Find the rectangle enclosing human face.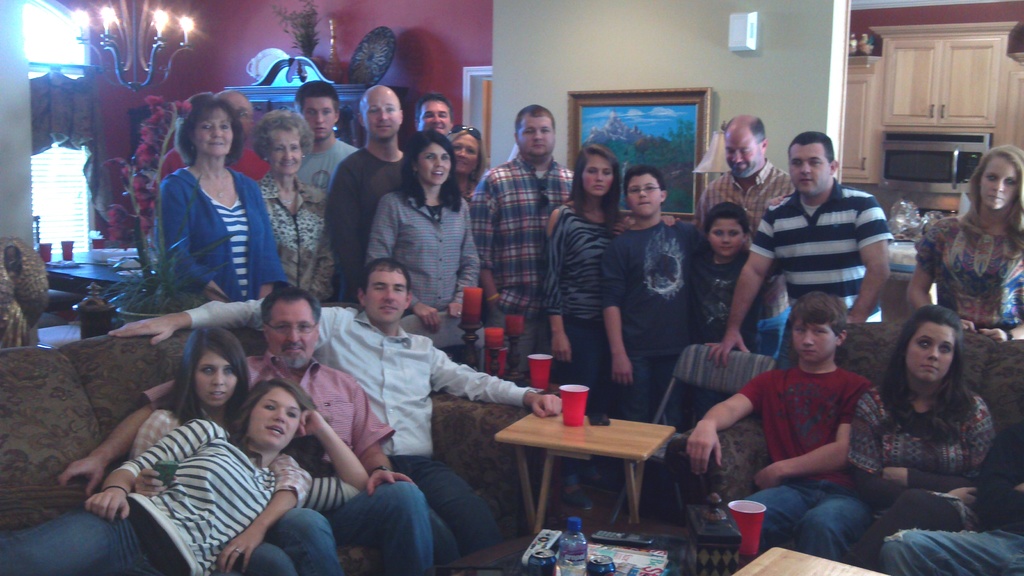
(248,385,298,448).
